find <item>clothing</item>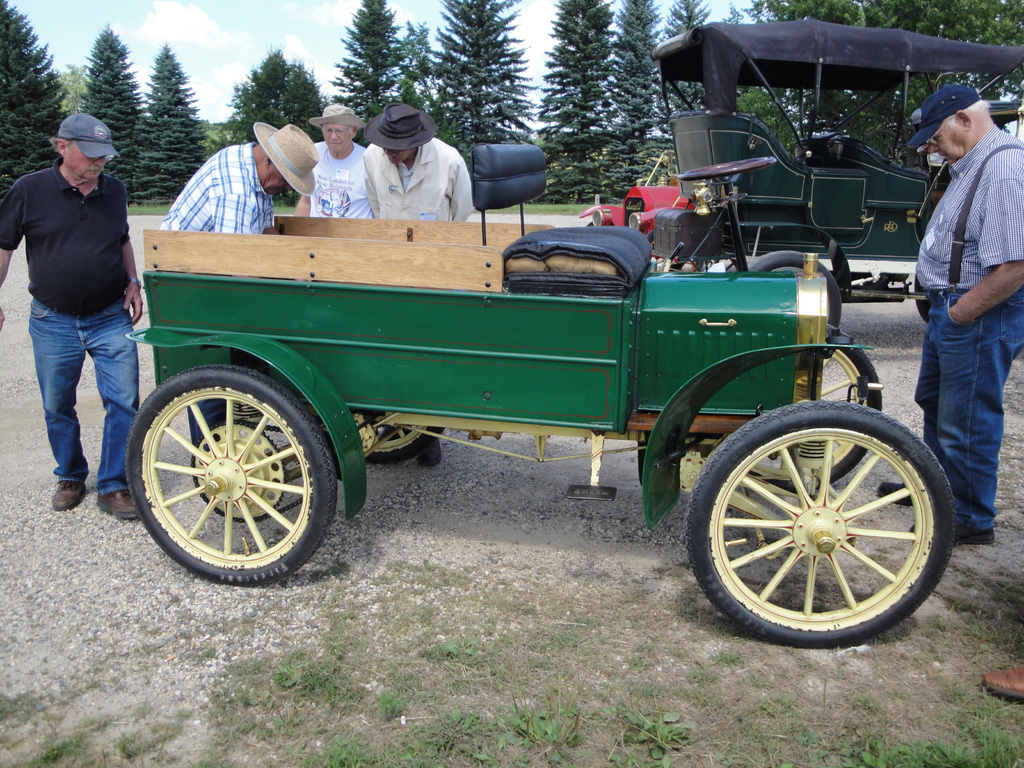
left=146, top=138, right=278, bottom=243
